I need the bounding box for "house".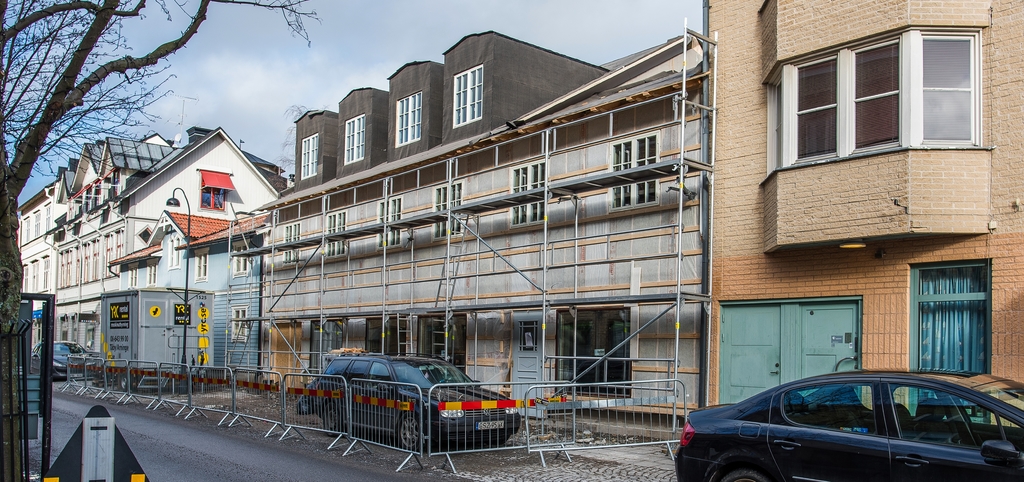
Here it is: bbox=[19, 129, 288, 378].
